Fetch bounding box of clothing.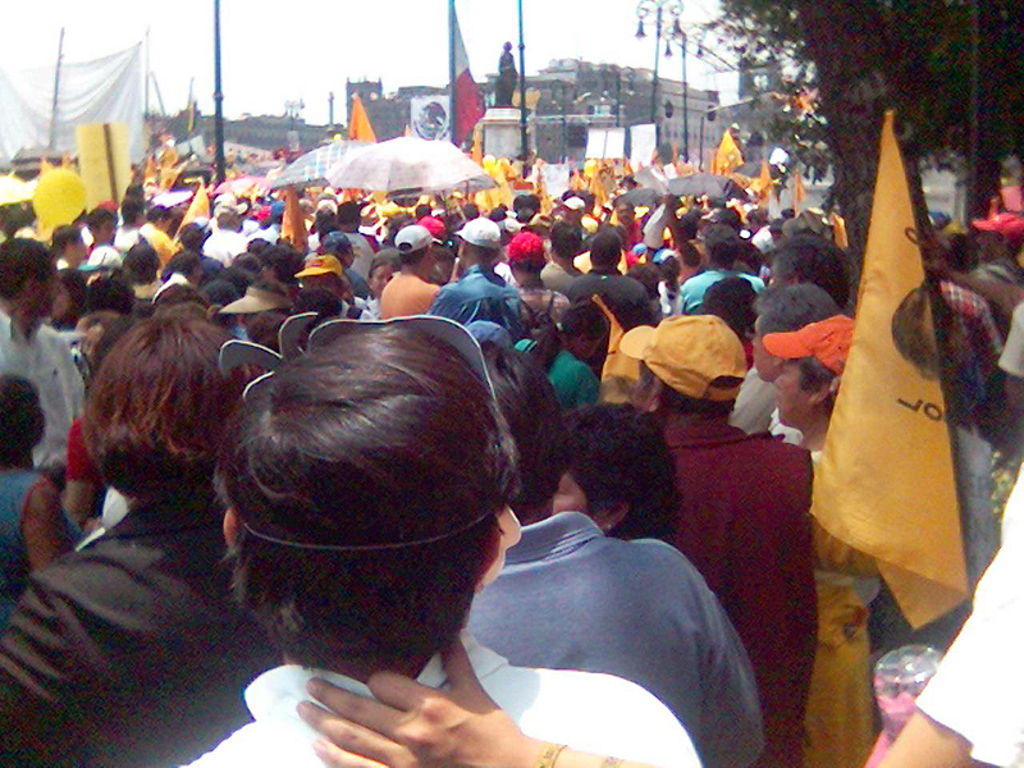
Bbox: box=[311, 230, 374, 284].
